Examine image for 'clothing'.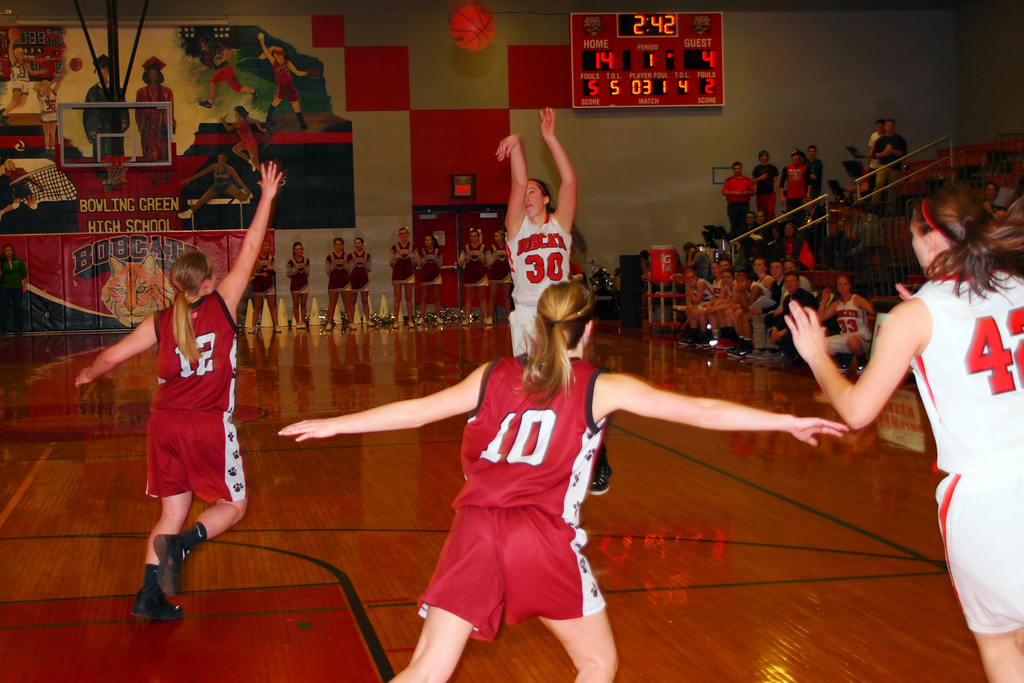
Examination result: [388,242,417,289].
